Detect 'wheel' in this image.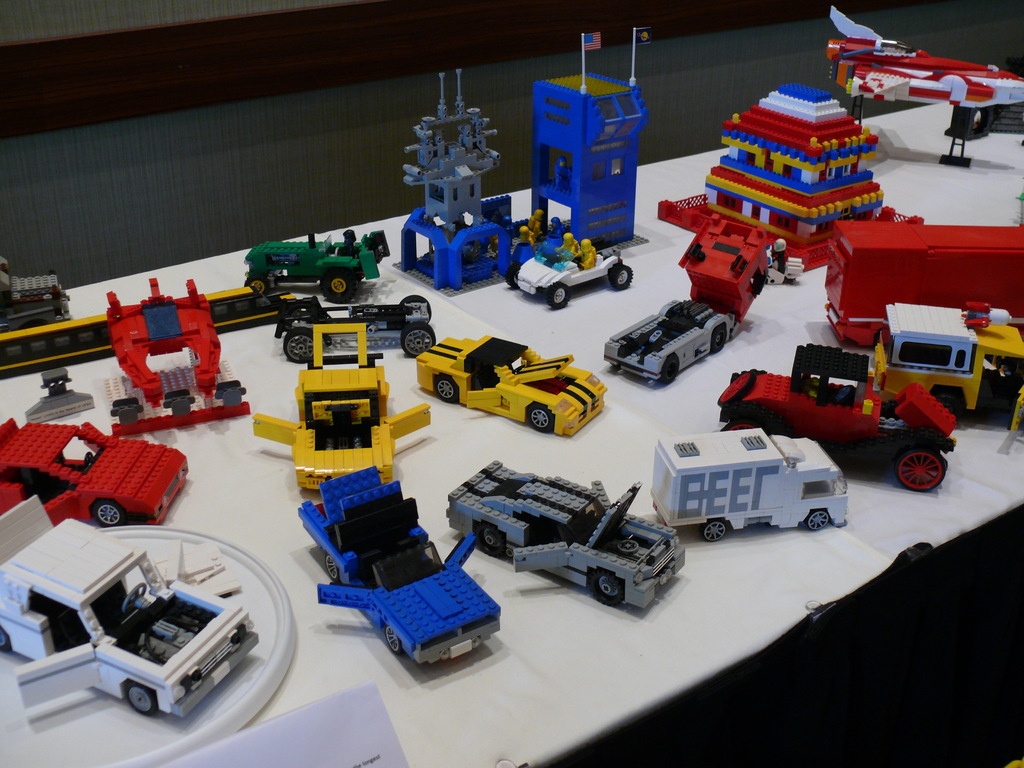
Detection: 0,627,12,648.
